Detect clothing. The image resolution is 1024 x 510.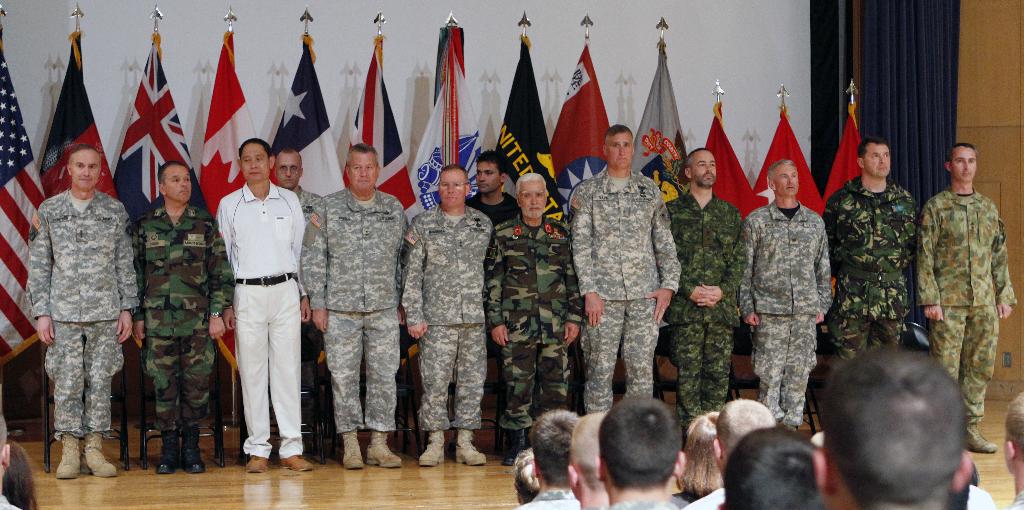
left=675, top=488, right=729, bottom=506.
